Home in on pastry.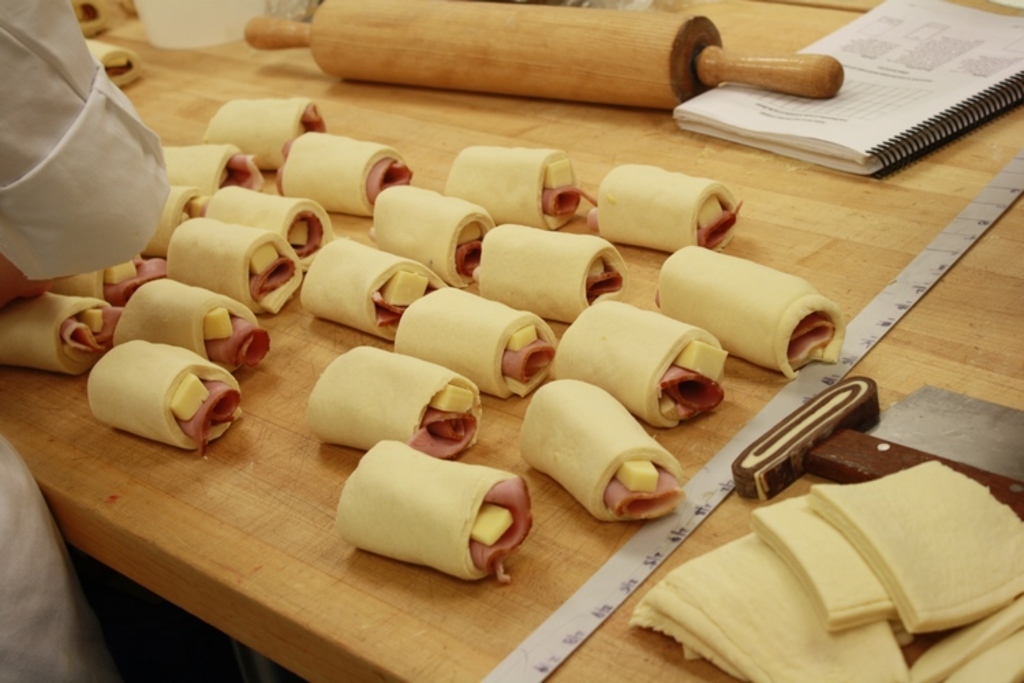
Homed in at Rect(146, 190, 208, 257).
